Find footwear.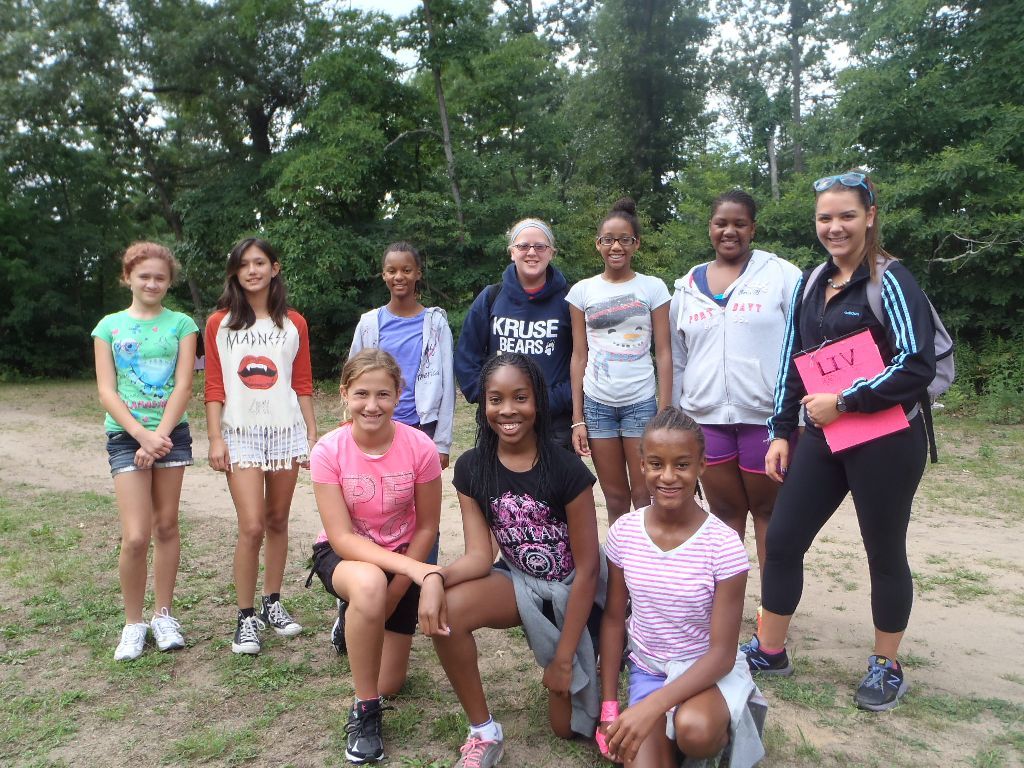
<region>338, 696, 387, 761</region>.
